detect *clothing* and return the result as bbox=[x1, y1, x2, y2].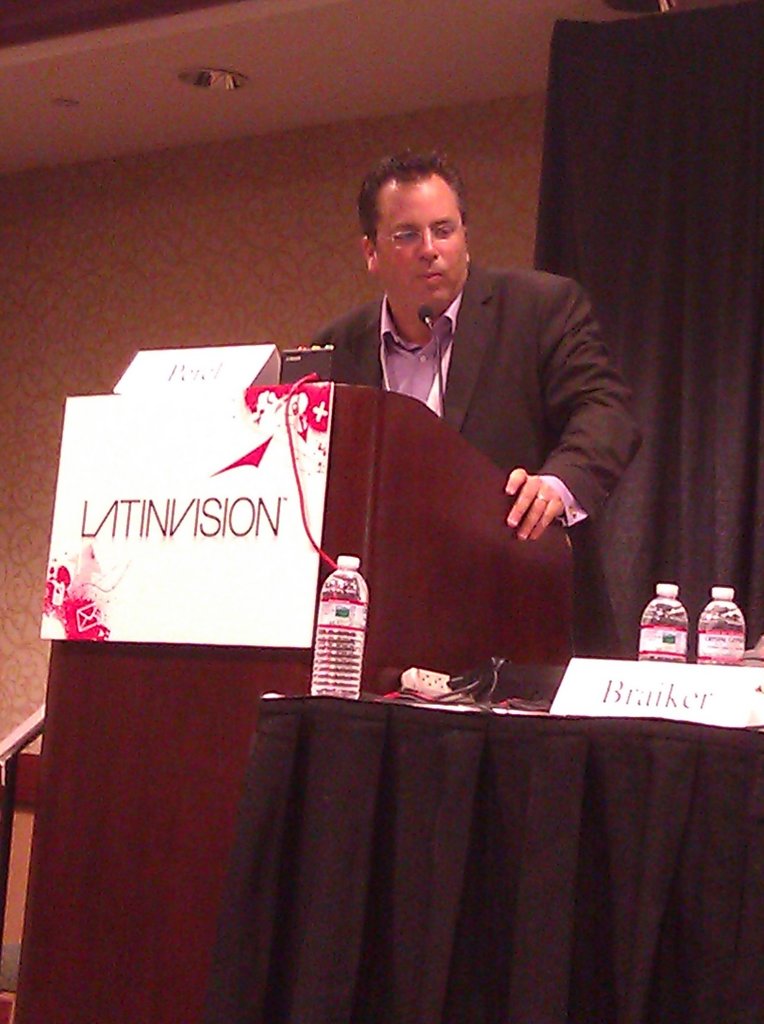
bbox=[140, 257, 639, 863].
